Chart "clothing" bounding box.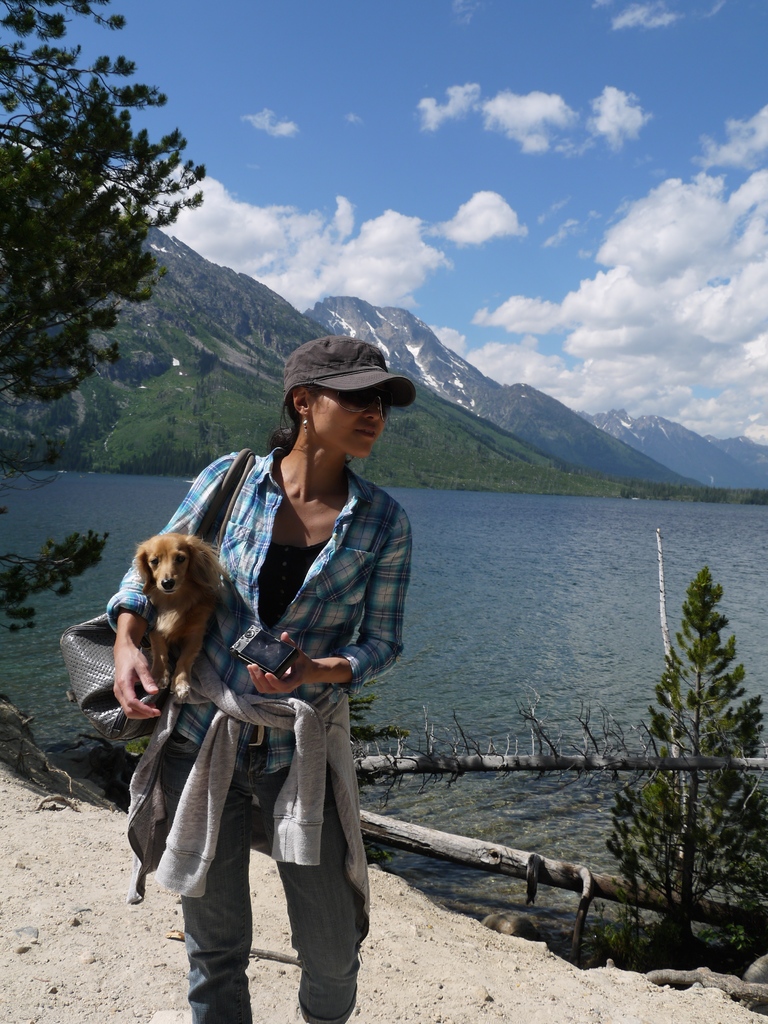
Charted: rect(140, 412, 396, 954).
